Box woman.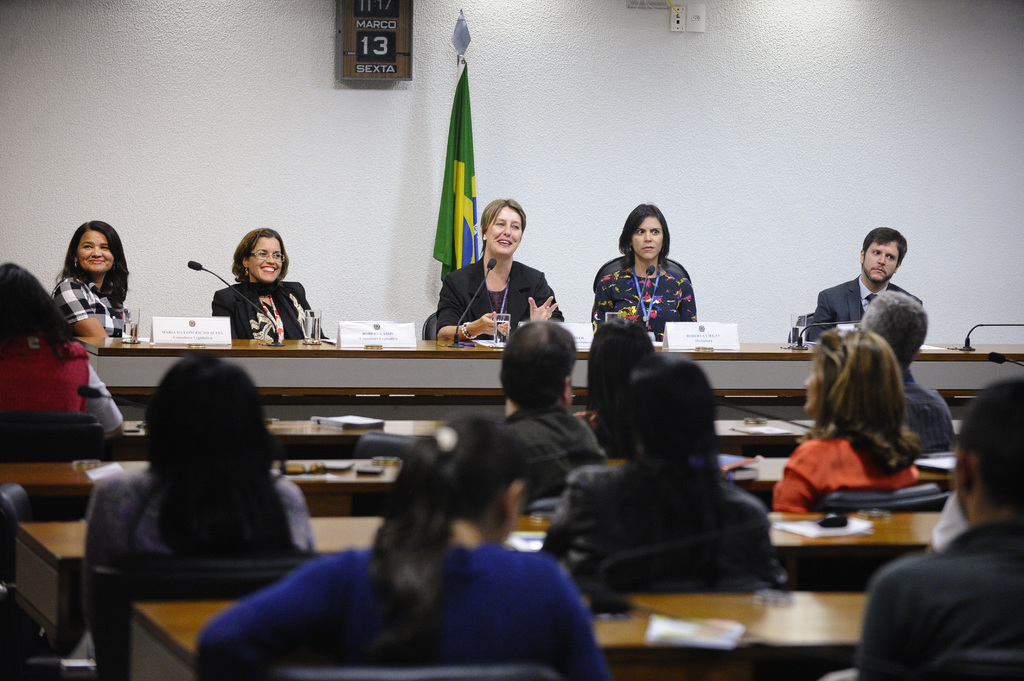
crop(193, 417, 604, 680).
